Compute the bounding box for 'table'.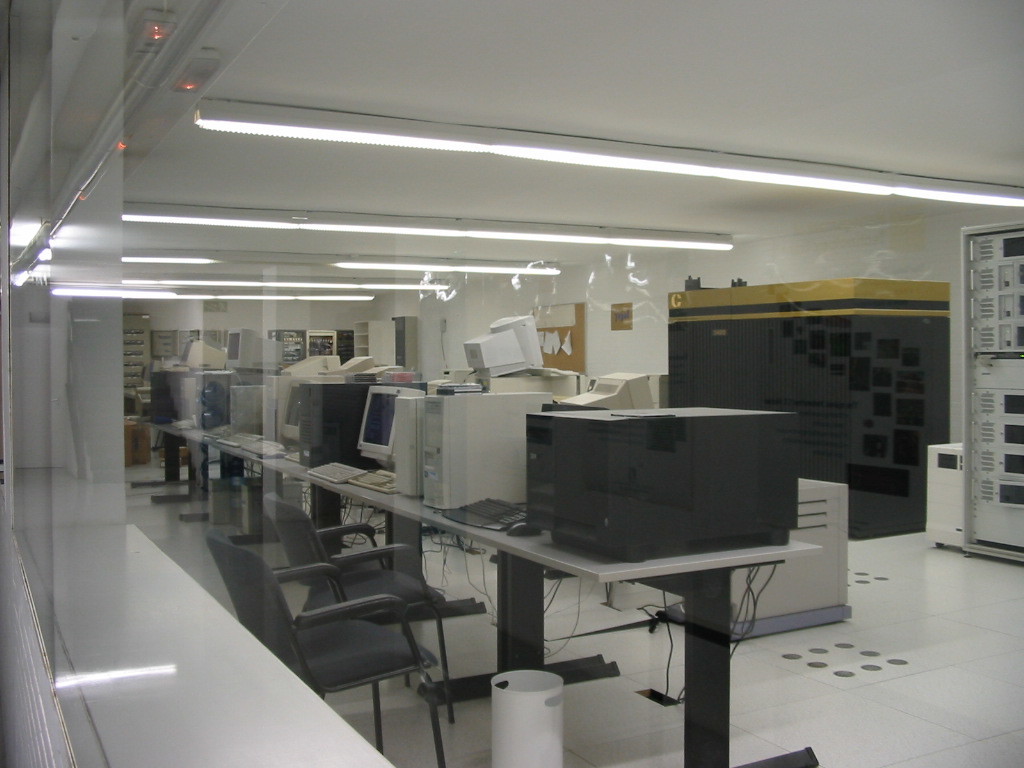
126, 412, 824, 767.
